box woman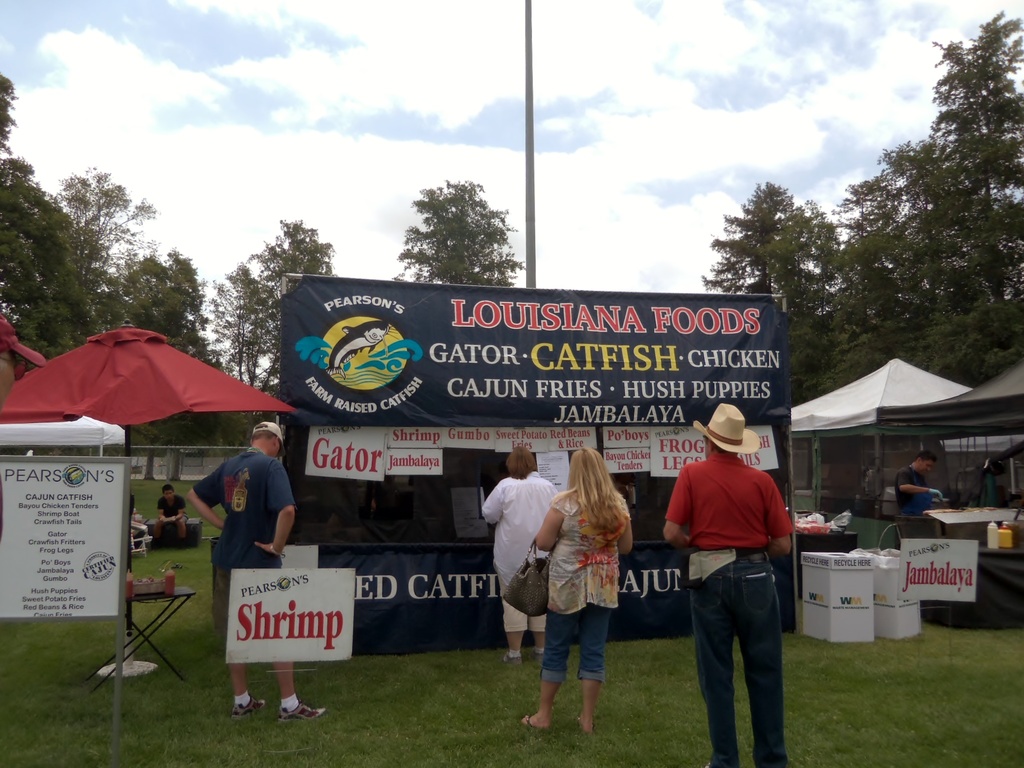
select_region(522, 444, 634, 737)
